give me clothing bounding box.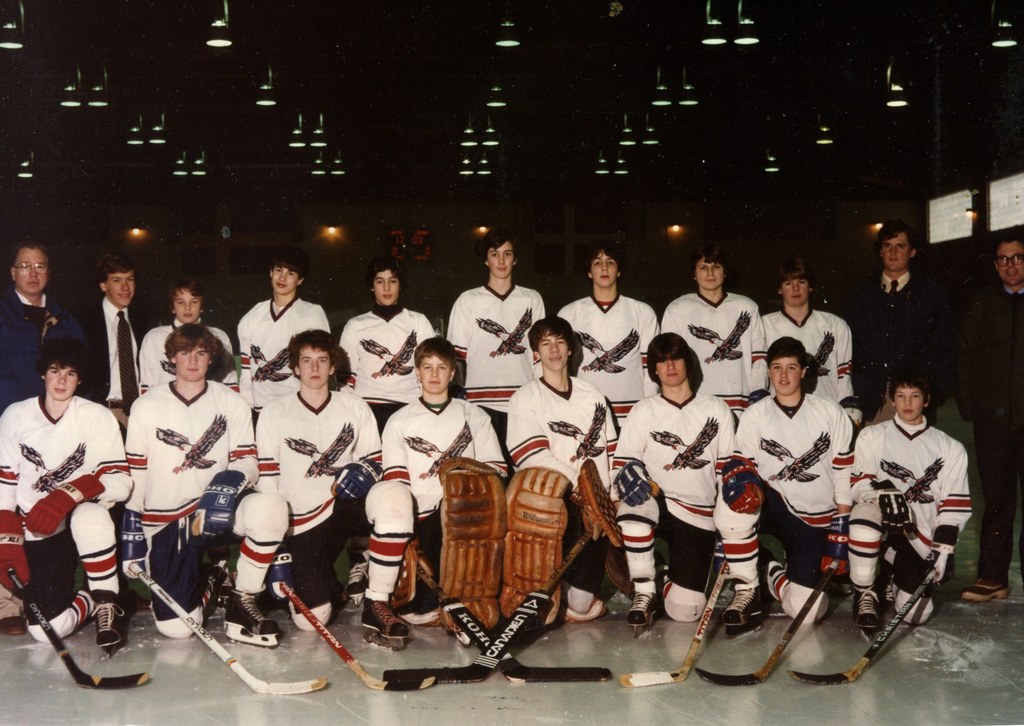
729, 375, 852, 527.
